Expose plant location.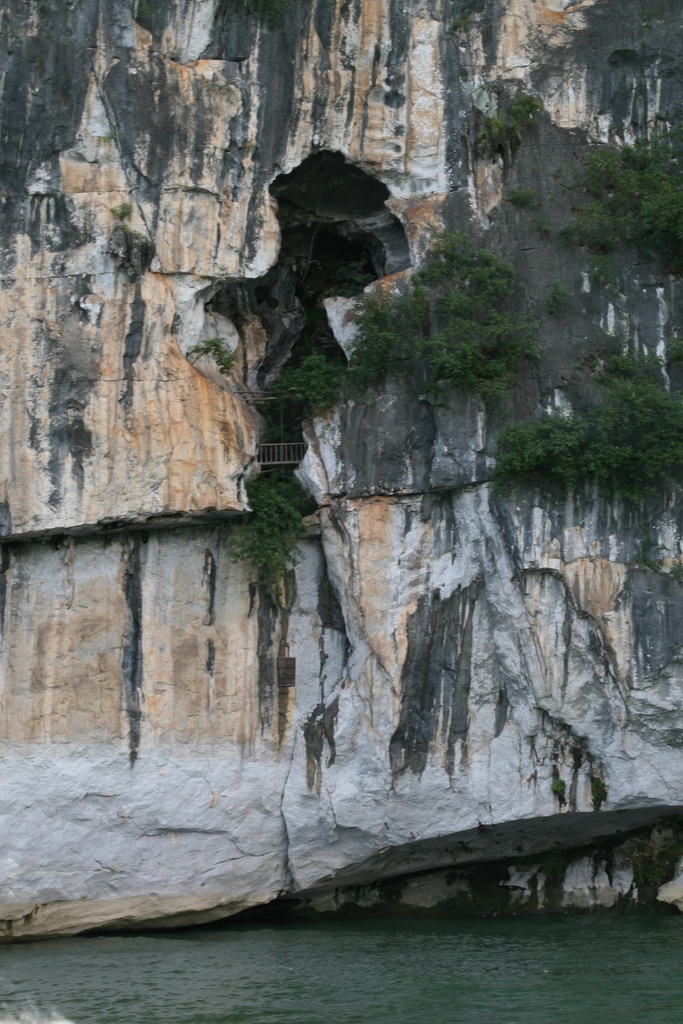
Exposed at 487, 90, 545, 150.
